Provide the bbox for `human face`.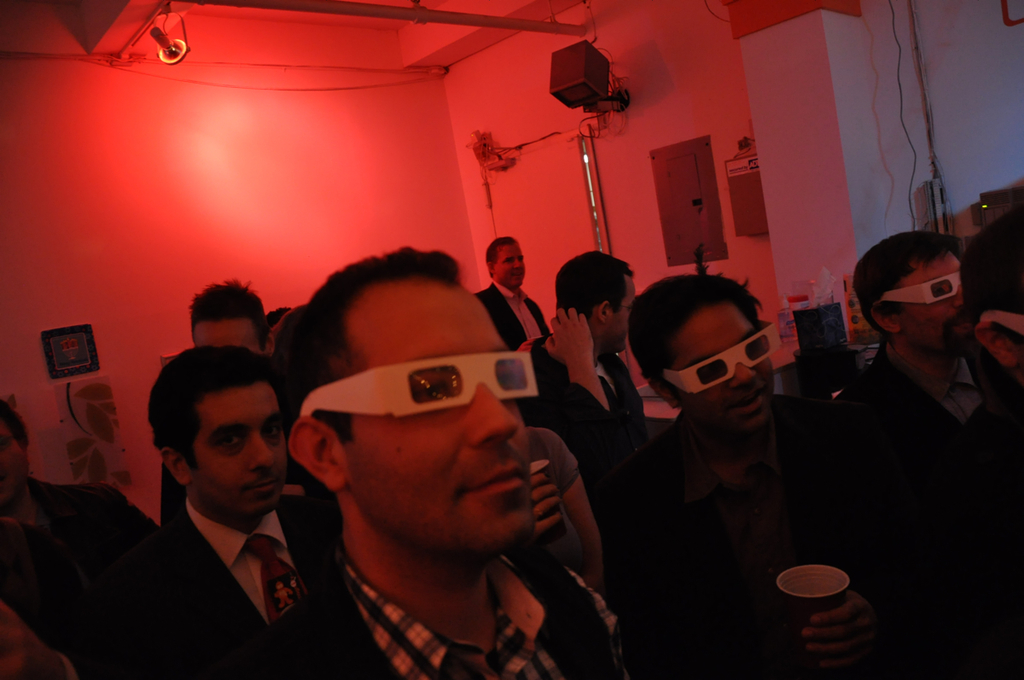
bbox=(350, 287, 529, 546).
